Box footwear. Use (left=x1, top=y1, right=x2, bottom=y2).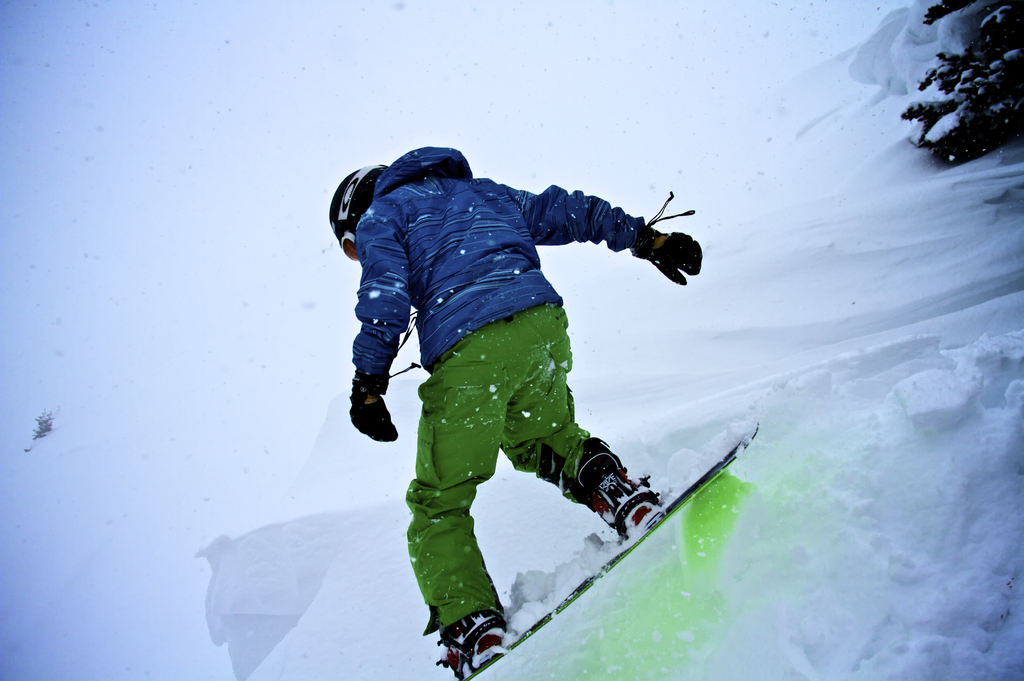
(left=436, top=604, right=509, bottom=676).
